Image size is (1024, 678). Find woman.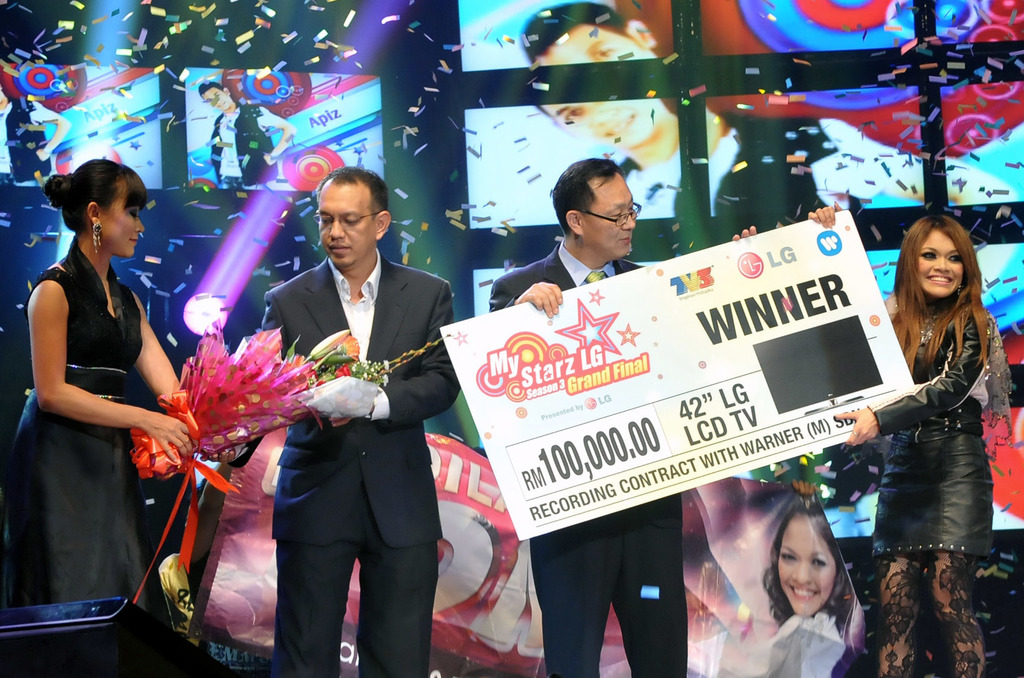
bbox=[852, 197, 1000, 660].
